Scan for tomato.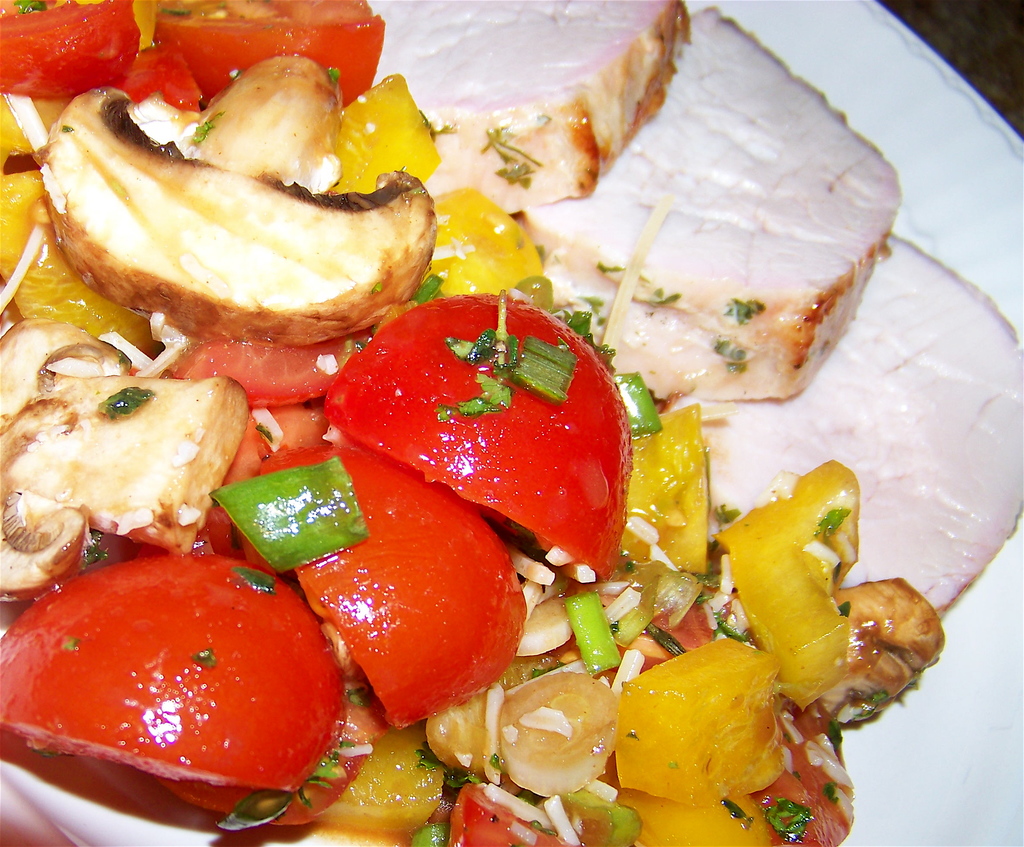
Scan result: [x1=19, y1=555, x2=343, y2=807].
